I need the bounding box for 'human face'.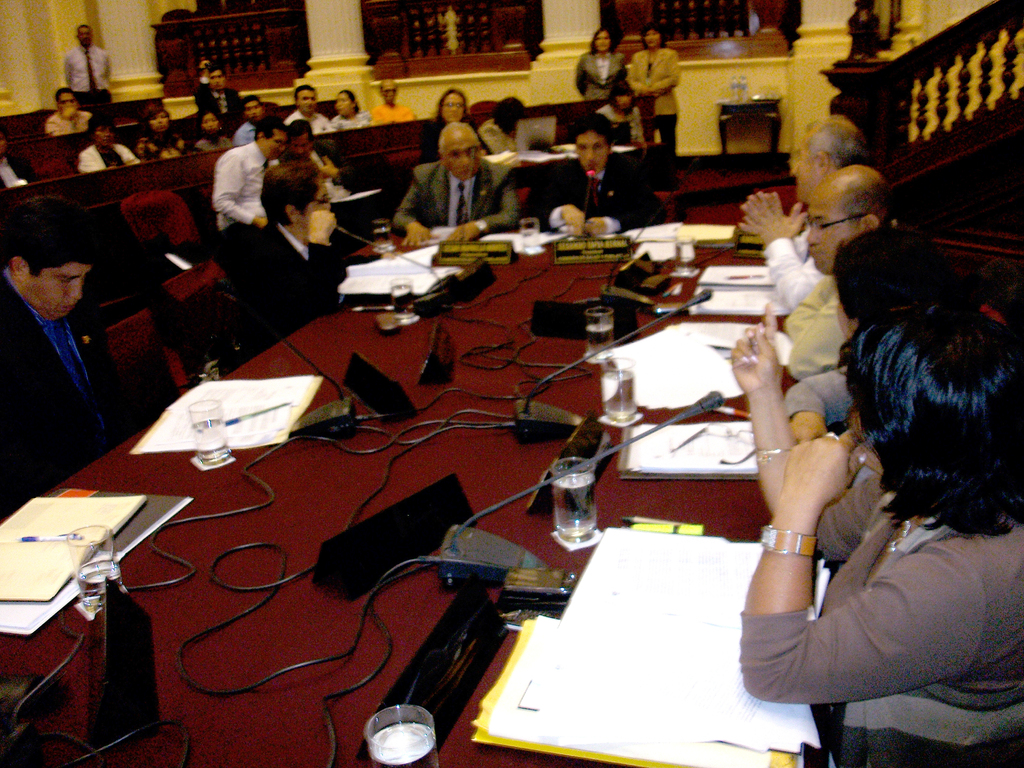
Here it is: (790, 135, 820, 188).
